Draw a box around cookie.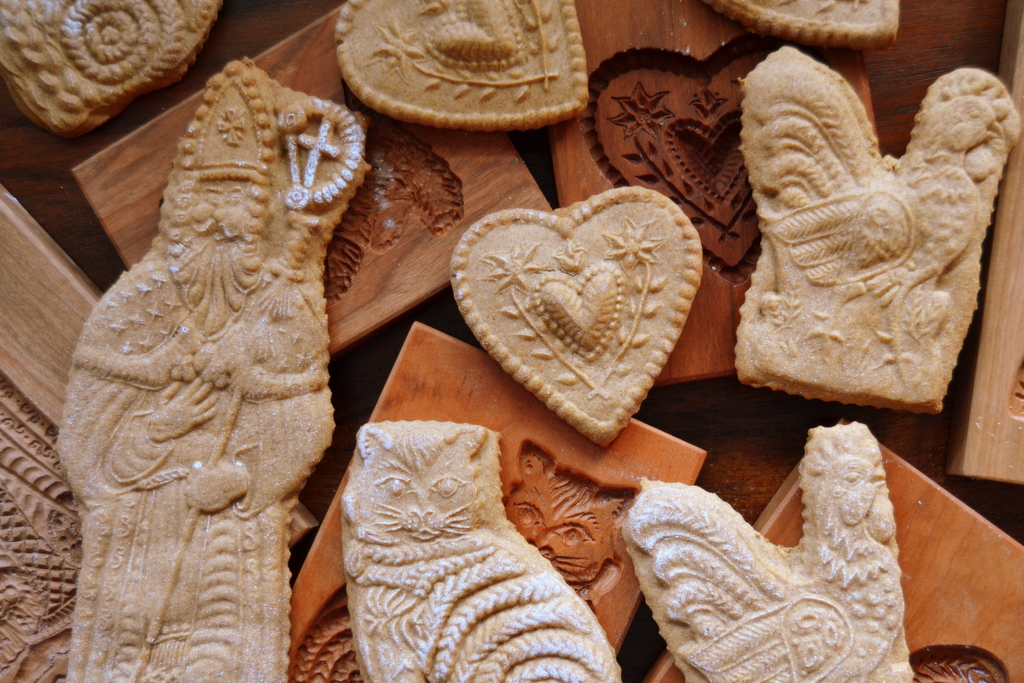
x1=54, y1=54, x2=371, y2=682.
